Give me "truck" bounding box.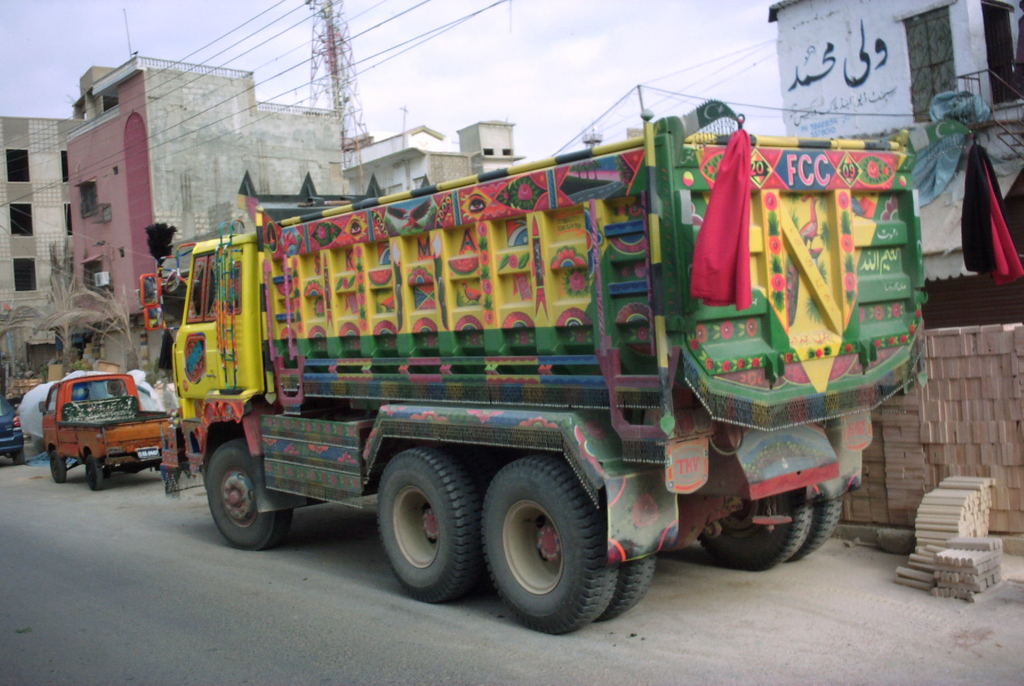
86 79 939 648.
